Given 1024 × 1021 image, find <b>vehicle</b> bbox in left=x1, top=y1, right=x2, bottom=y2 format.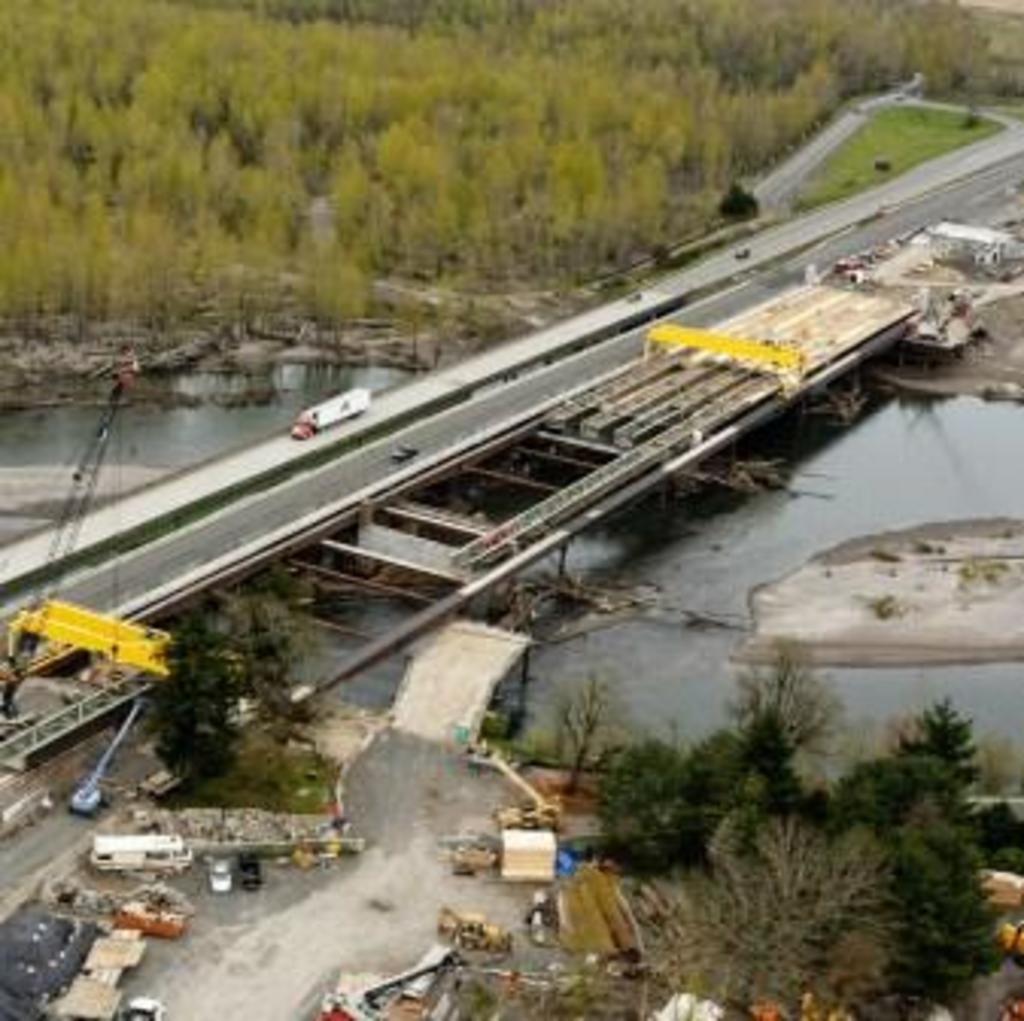
left=425, top=906, right=523, bottom=957.
